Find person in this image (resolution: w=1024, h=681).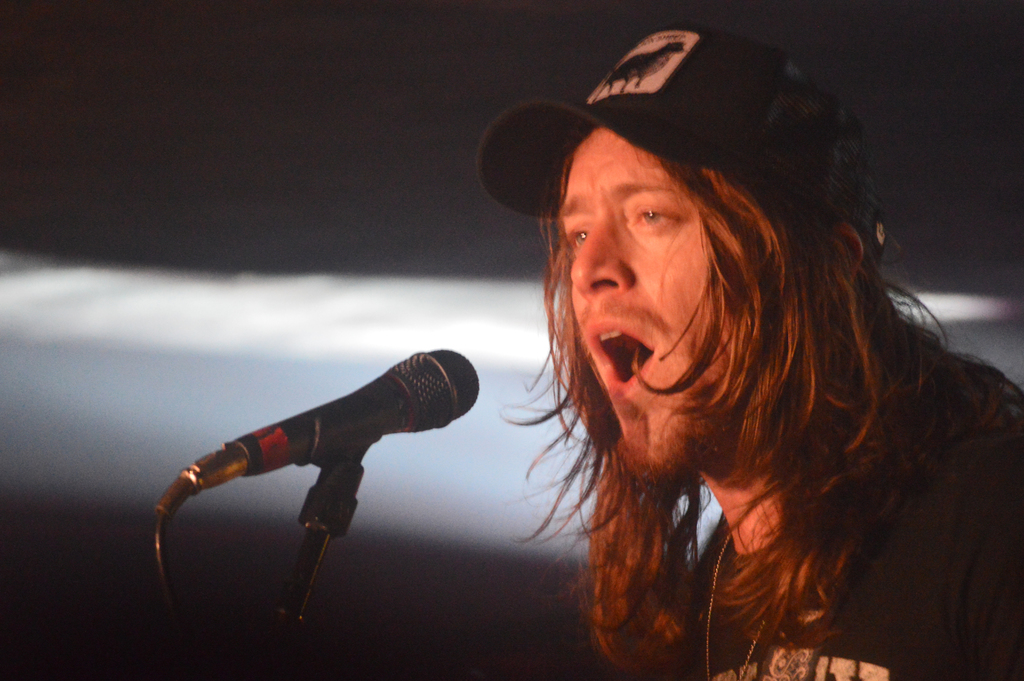
select_region(475, 26, 1023, 680).
